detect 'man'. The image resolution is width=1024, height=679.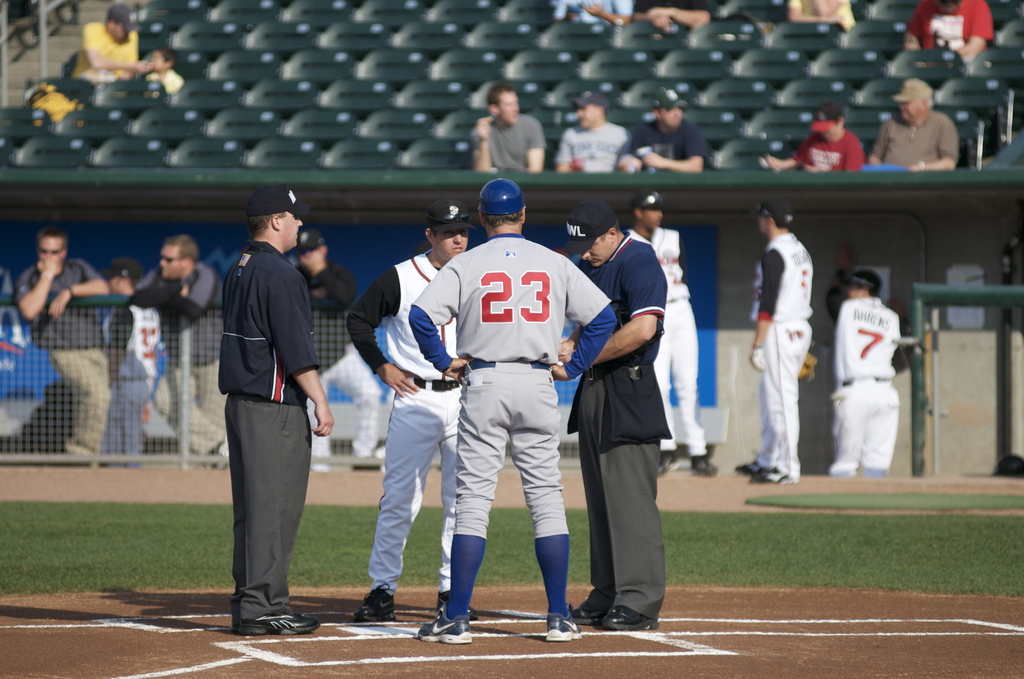
detection(822, 271, 911, 476).
